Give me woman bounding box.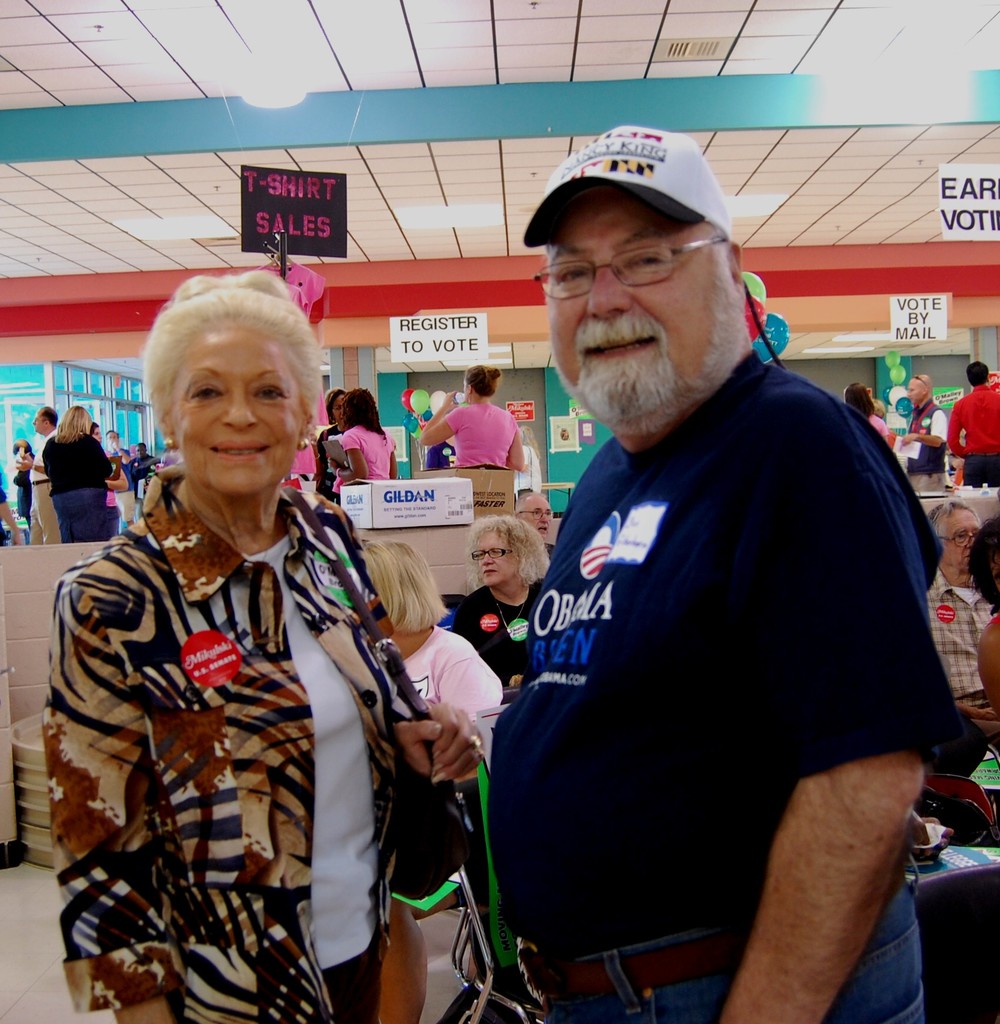
[349, 527, 516, 1023].
